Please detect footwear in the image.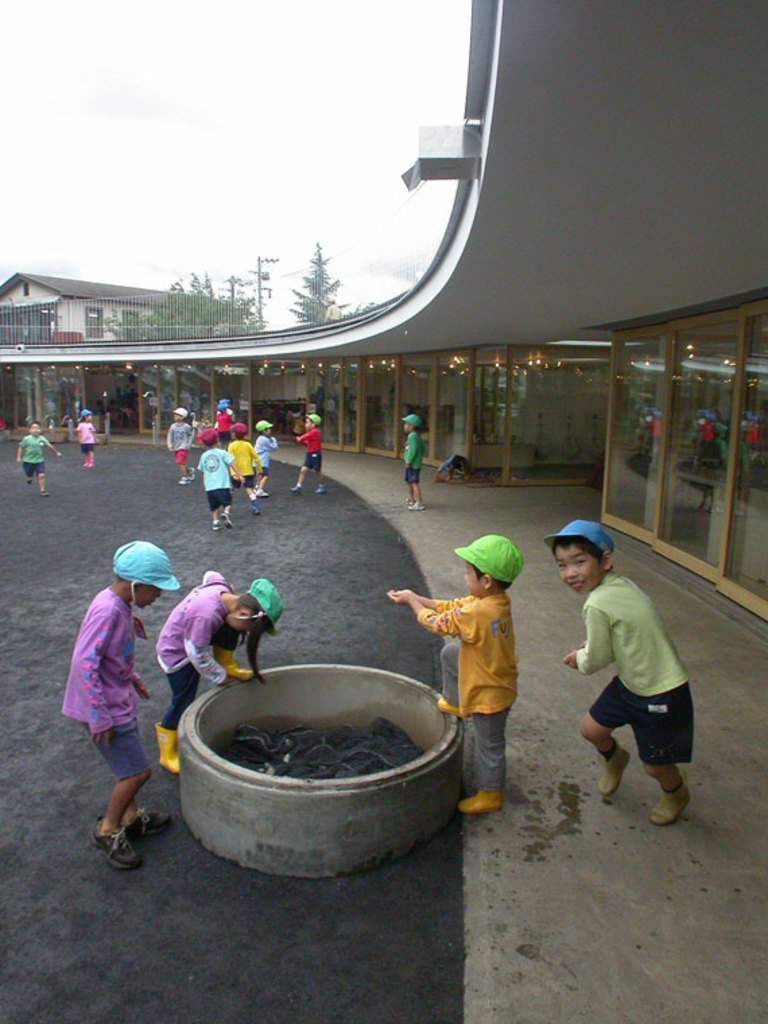
(641,771,684,829).
